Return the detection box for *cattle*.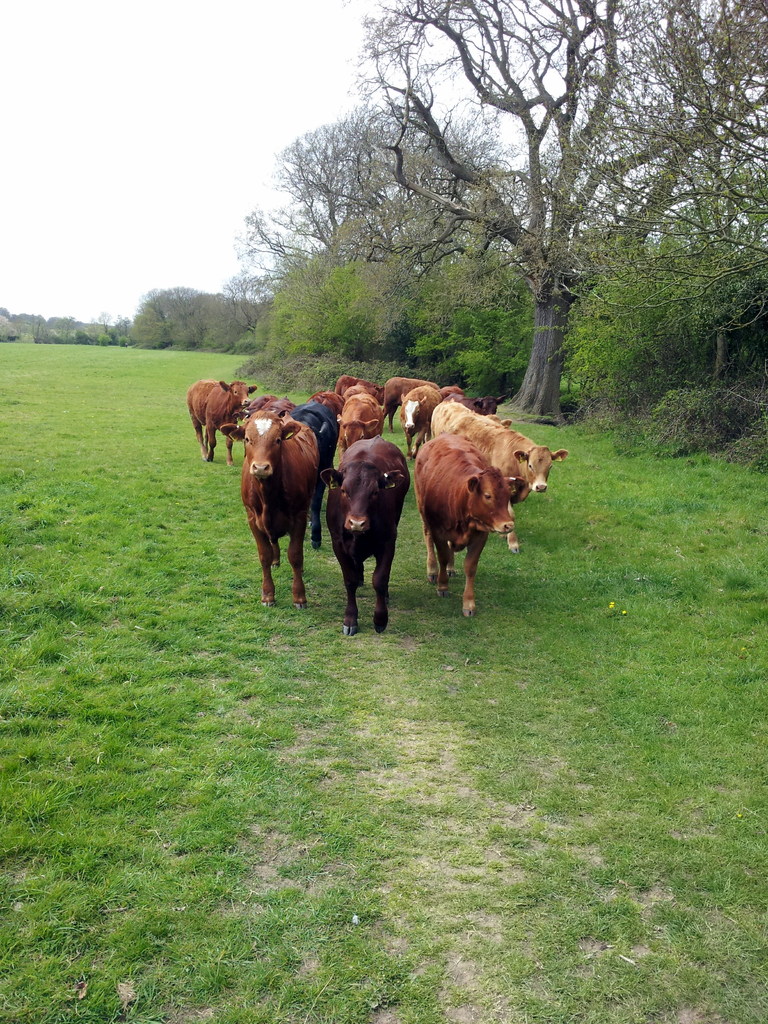
rect(434, 408, 569, 555).
